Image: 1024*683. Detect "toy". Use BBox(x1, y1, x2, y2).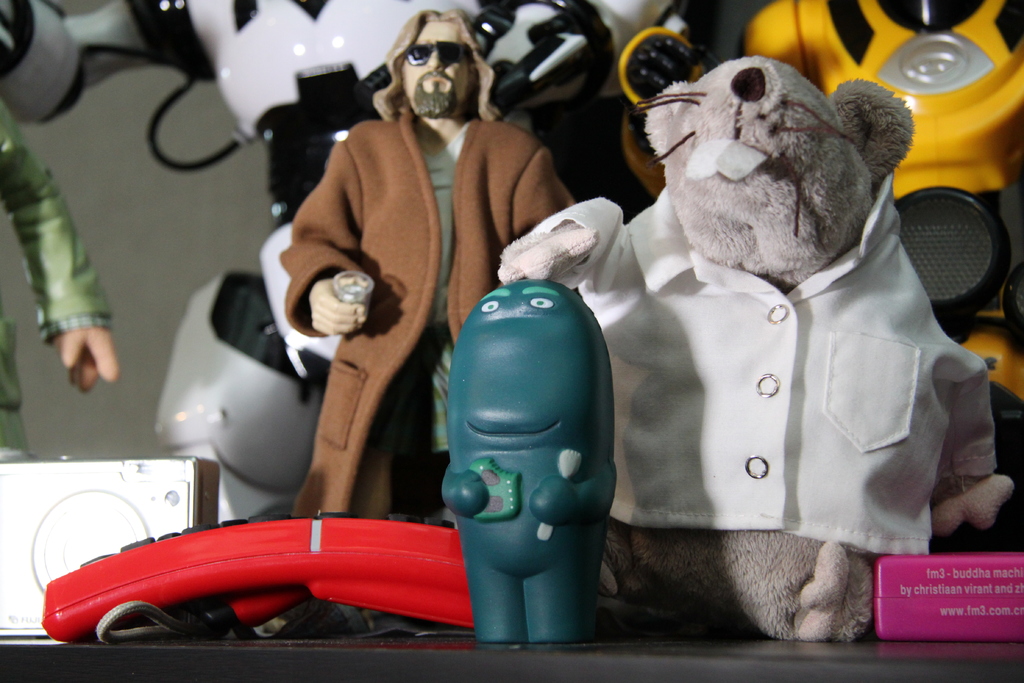
BBox(270, 5, 569, 637).
